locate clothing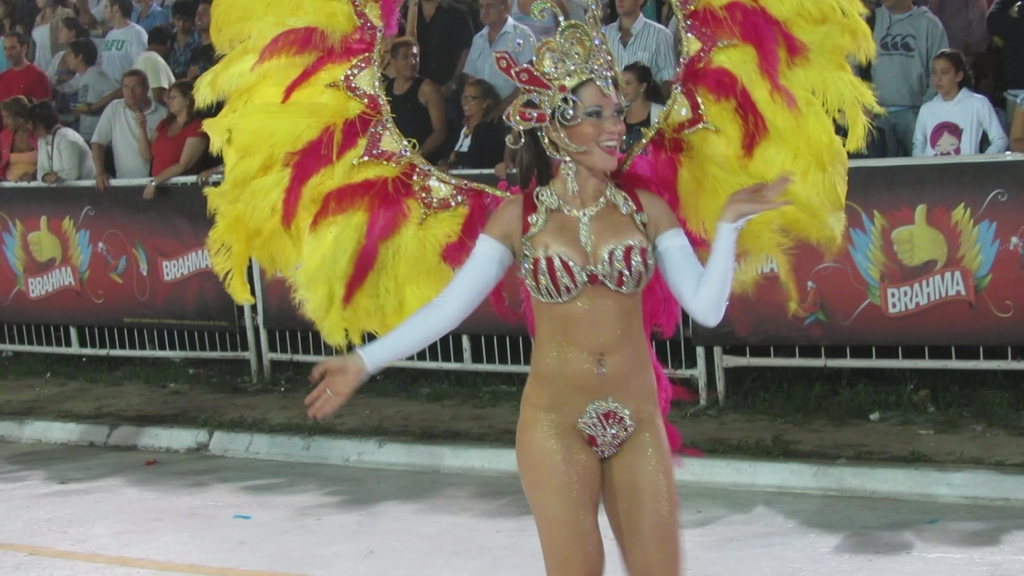
box=[582, 407, 634, 463]
